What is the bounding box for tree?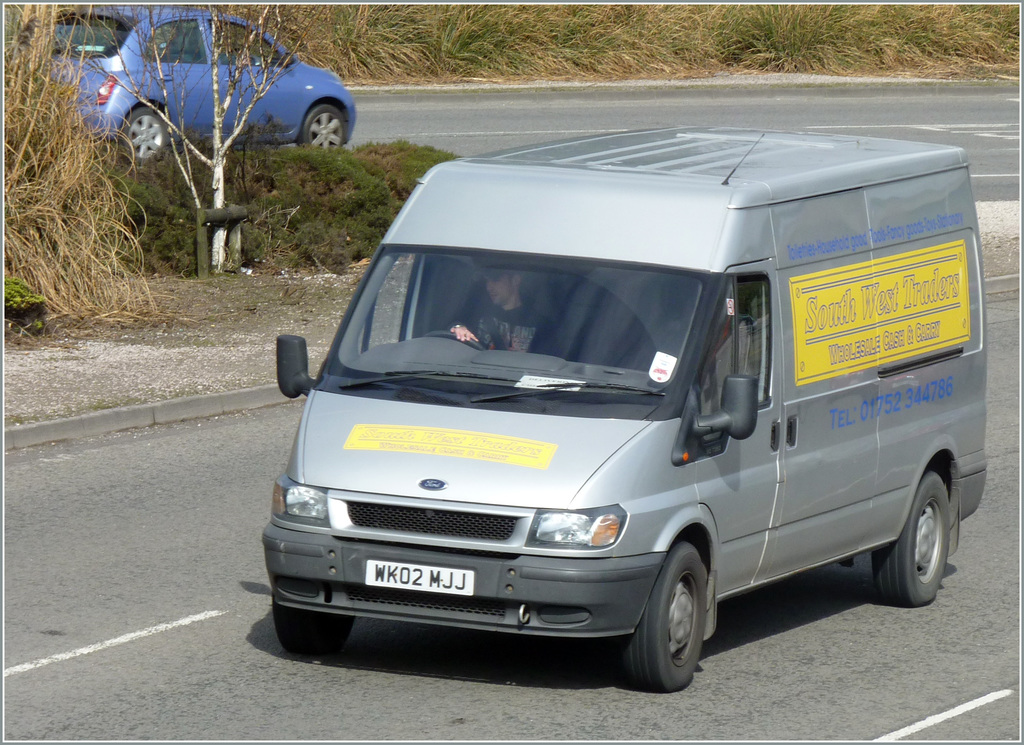
detection(46, 3, 324, 276).
